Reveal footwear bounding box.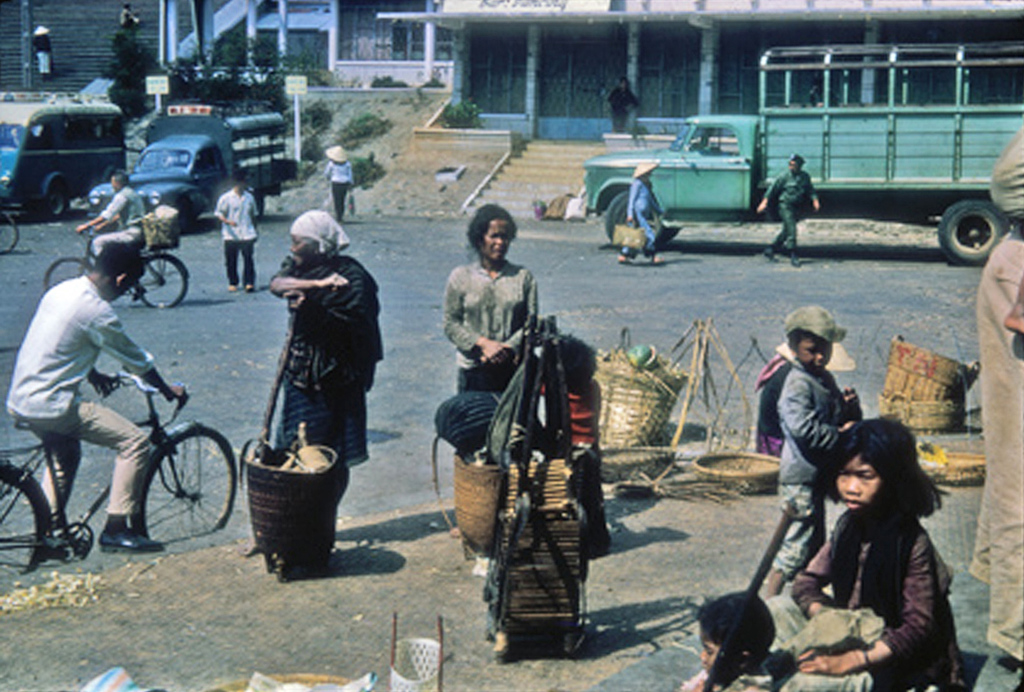
Revealed: [left=95, top=522, right=168, bottom=555].
